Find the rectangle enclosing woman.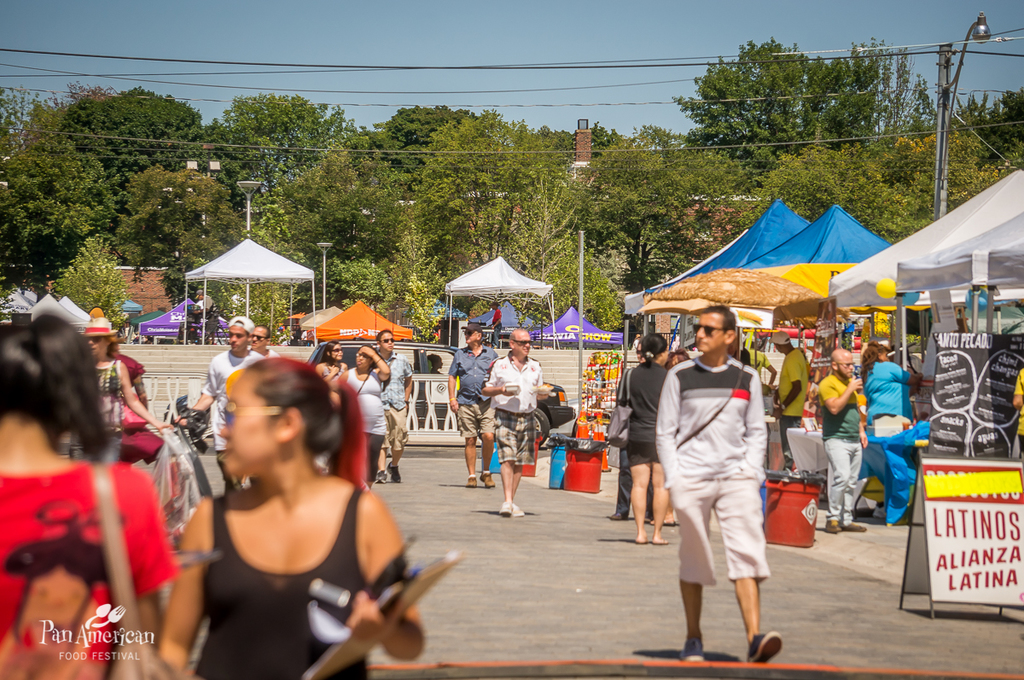
166 349 406 668.
